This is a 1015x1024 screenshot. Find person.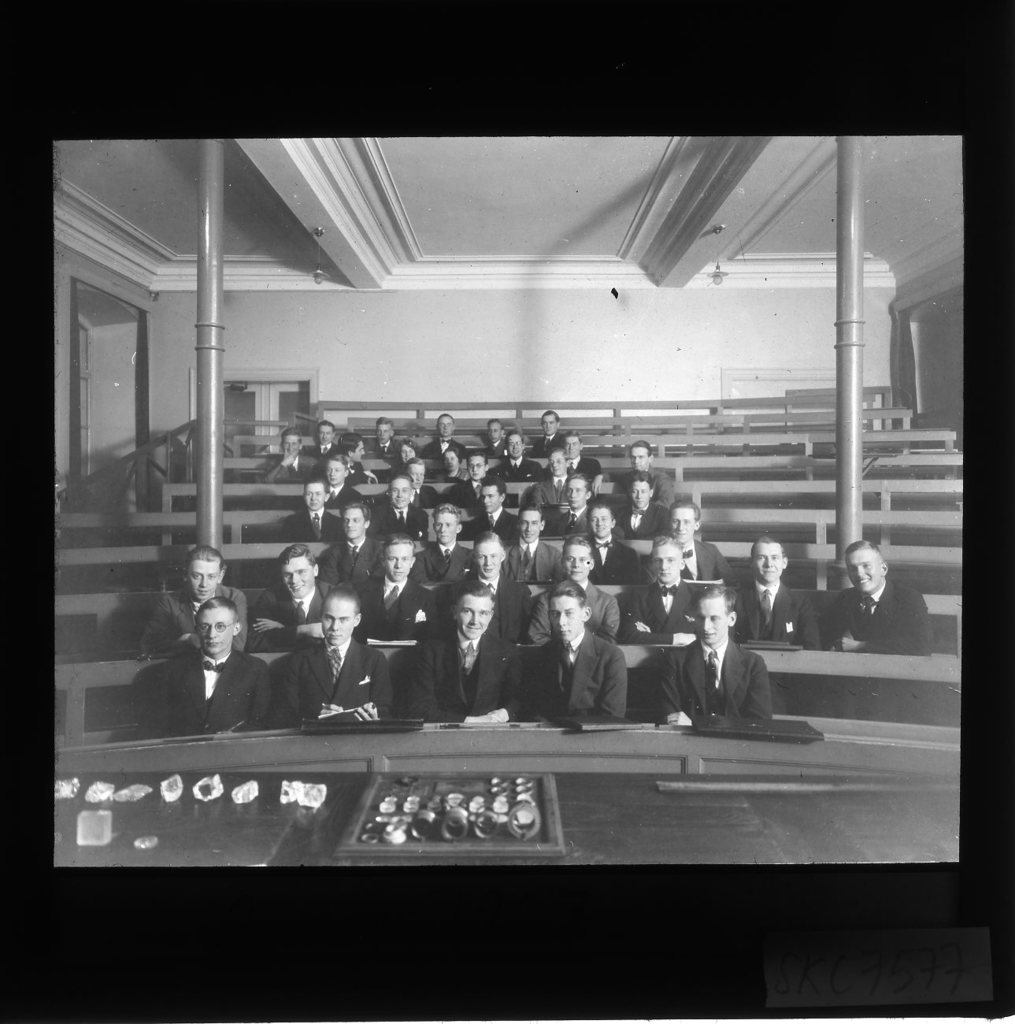
Bounding box: [left=365, top=411, right=409, bottom=460].
